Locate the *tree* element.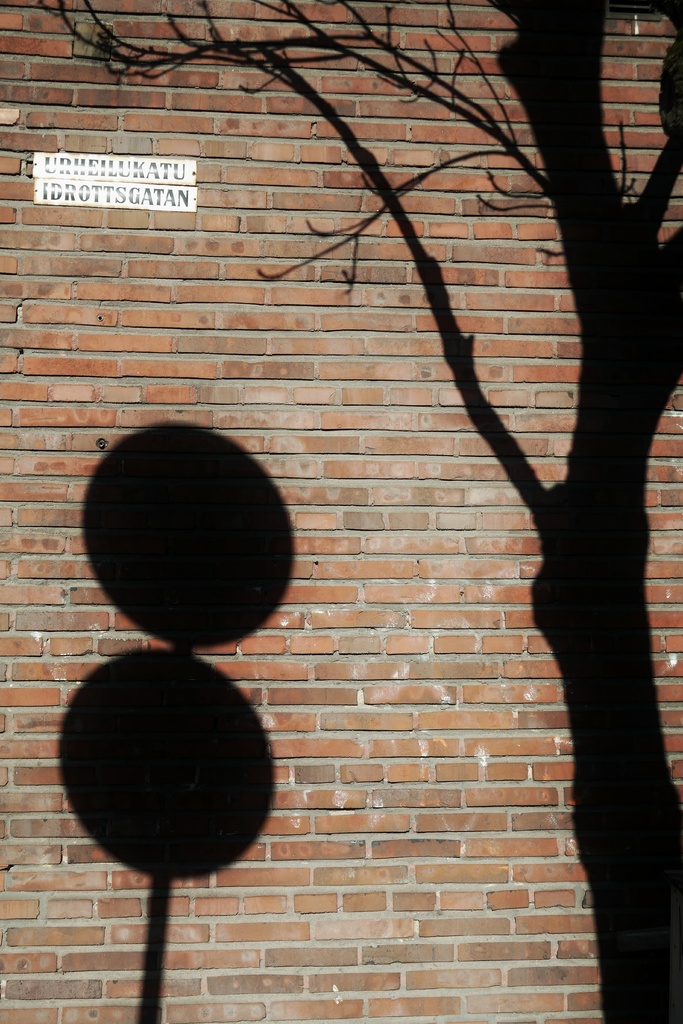
Element bbox: (34, 0, 682, 1023).
